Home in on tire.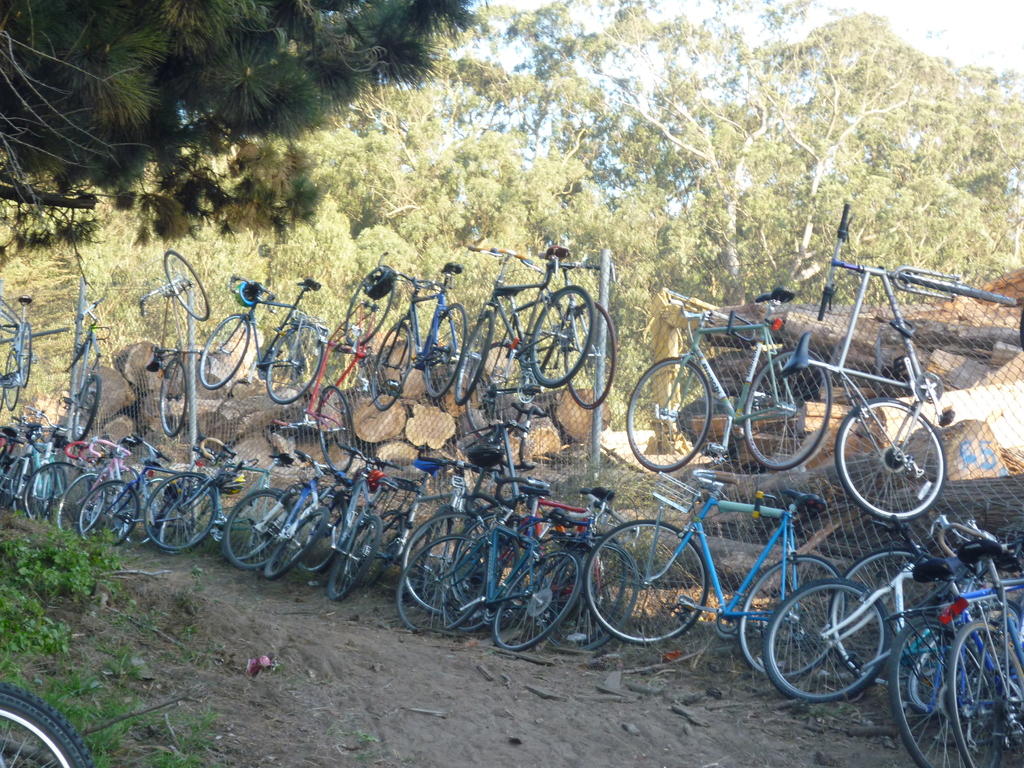
Homed in at region(495, 549, 575, 644).
